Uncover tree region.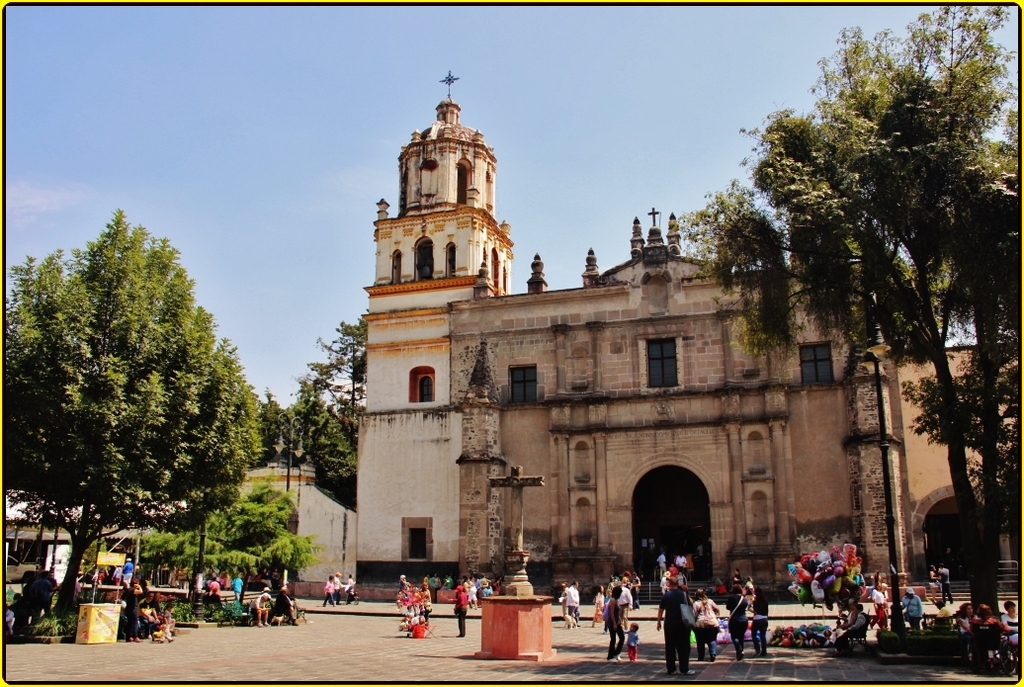
Uncovered: Rect(126, 481, 314, 601).
